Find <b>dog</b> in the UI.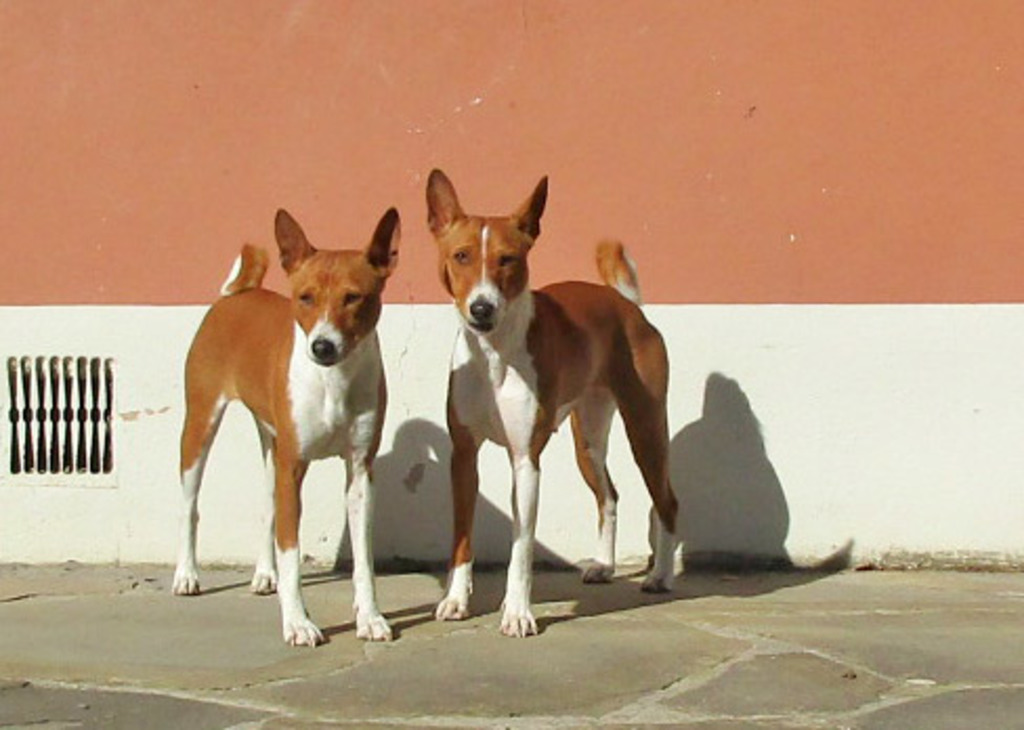
UI element at bbox=[164, 208, 405, 640].
